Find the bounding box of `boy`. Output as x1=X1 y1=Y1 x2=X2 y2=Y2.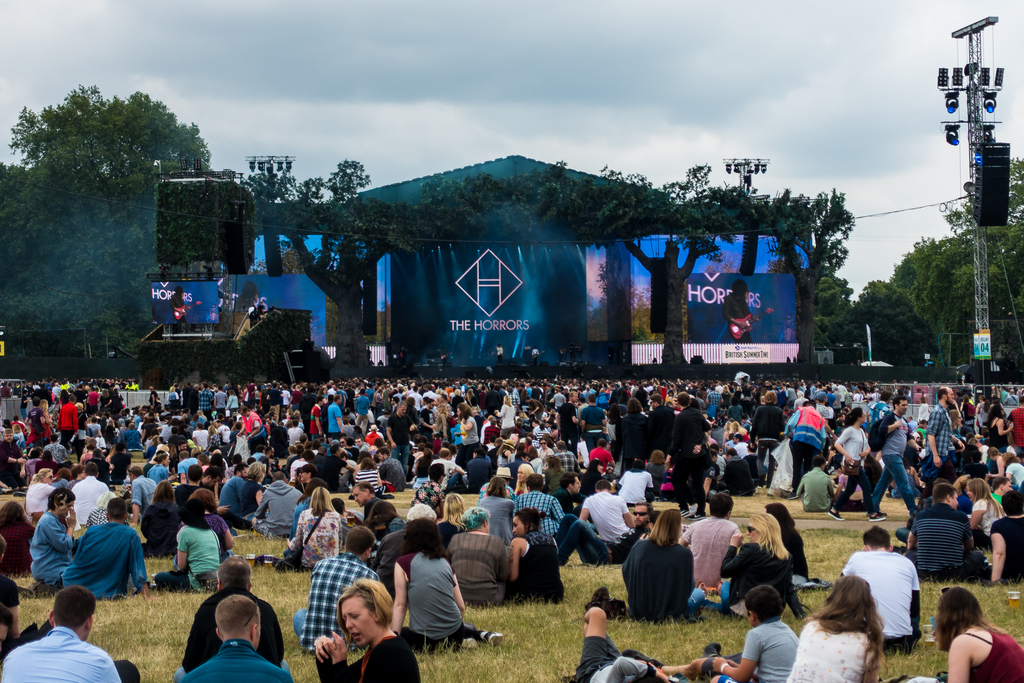
x1=921 y1=387 x2=965 y2=482.
